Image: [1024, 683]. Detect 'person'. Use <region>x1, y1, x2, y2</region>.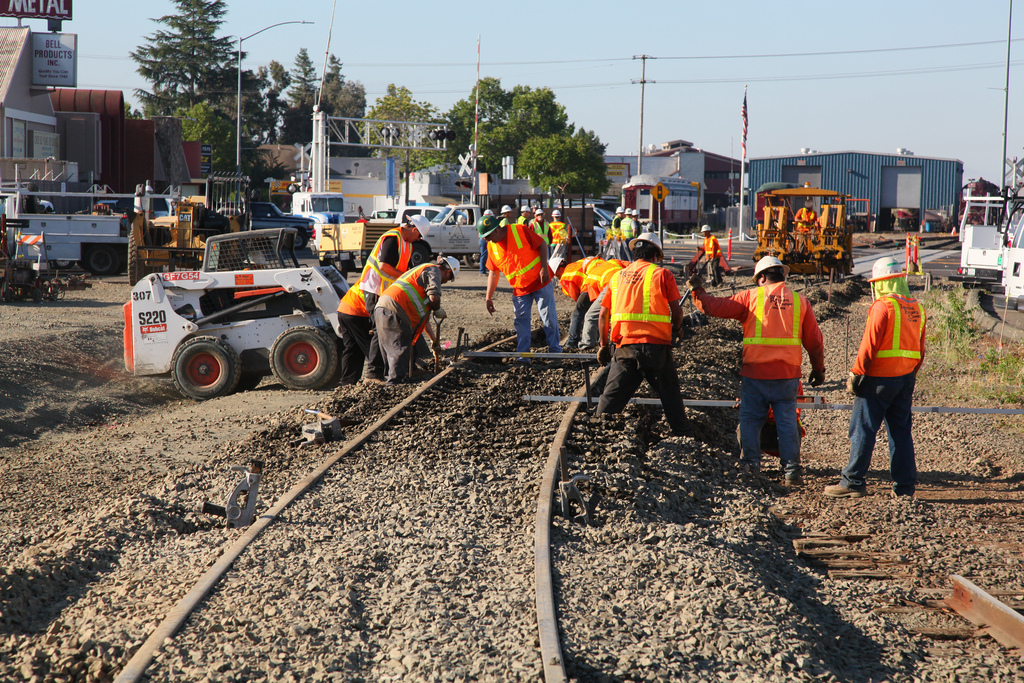
<region>362, 258, 462, 388</region>.
